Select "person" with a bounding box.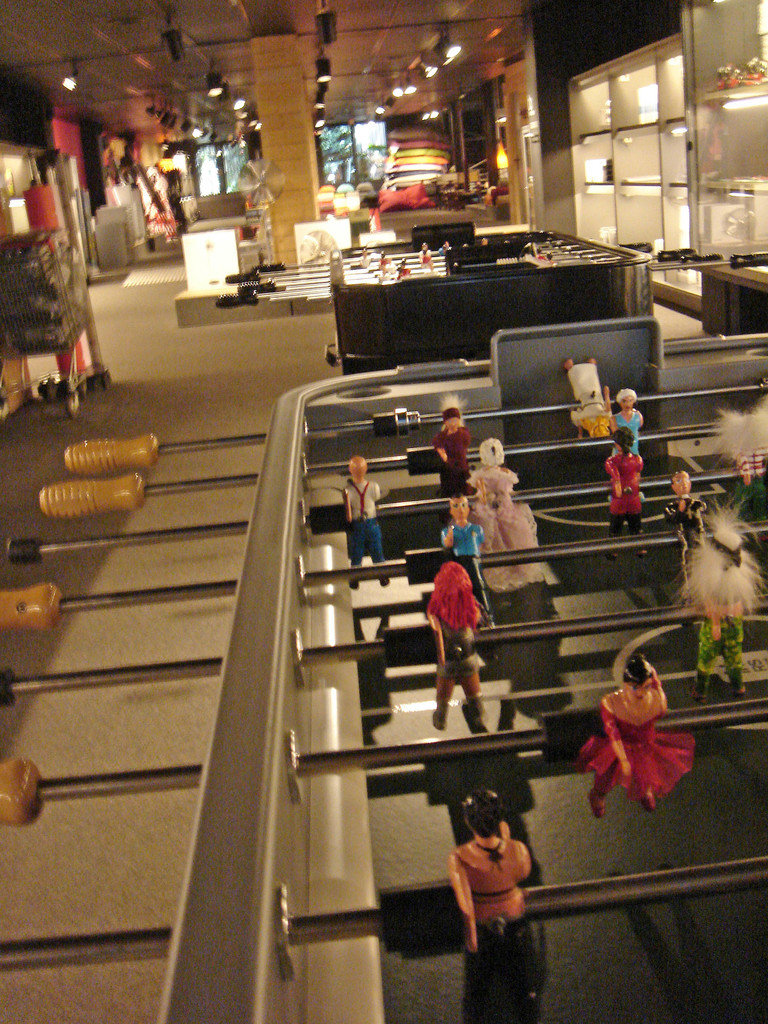
BBox(439, 494, 499, 634).
